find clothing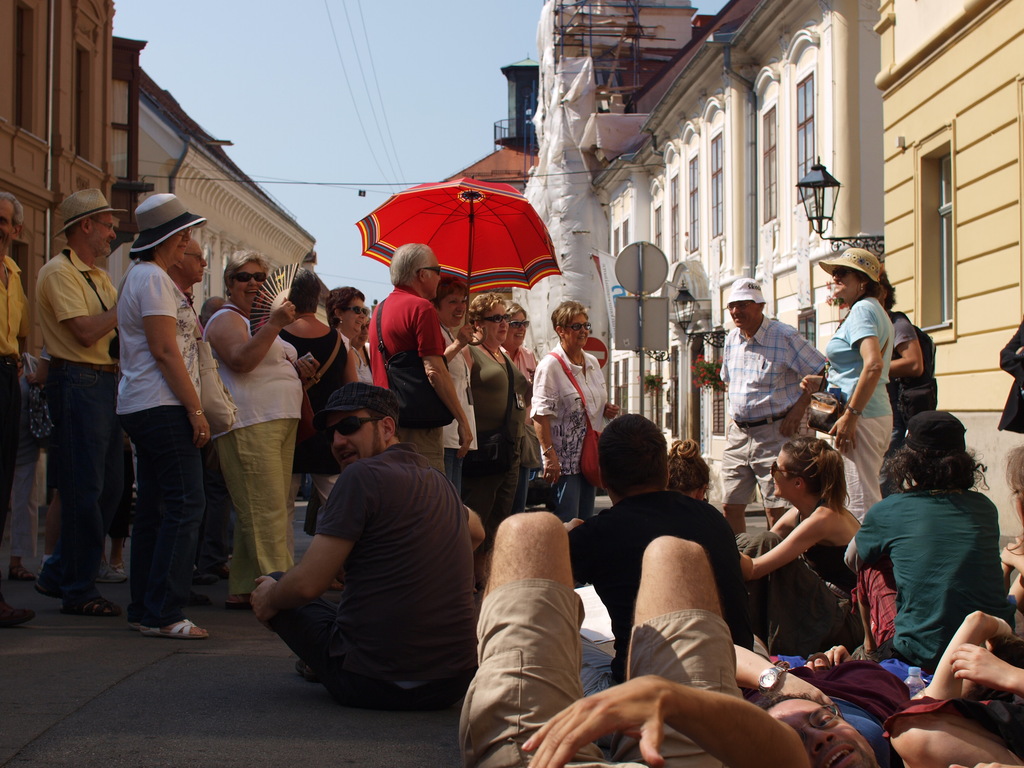
locate(529, 342, 610, 477)
